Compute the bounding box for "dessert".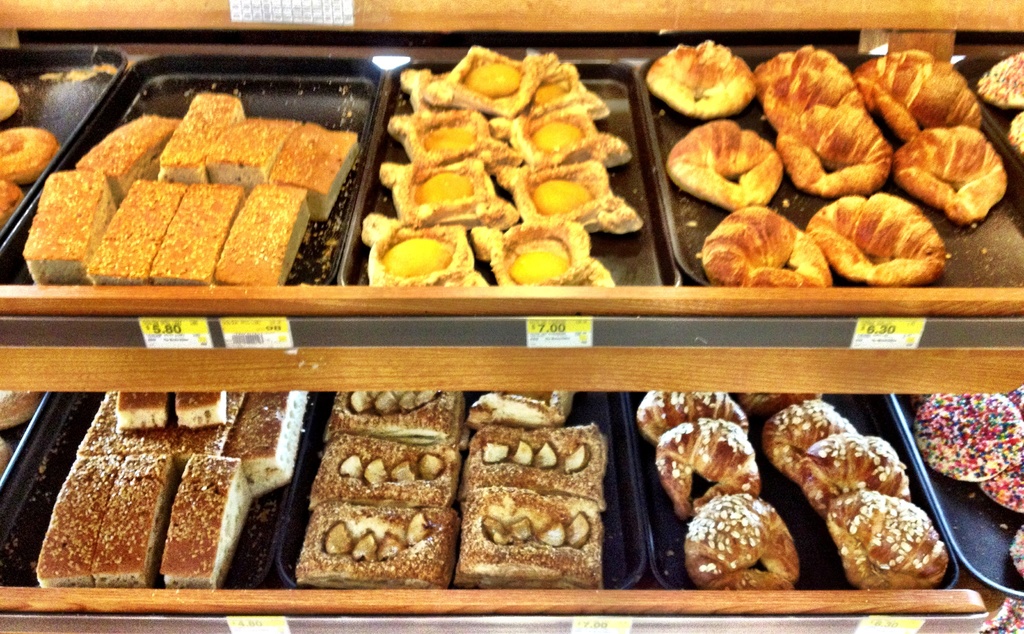
BBox(973, 457, 1023, 515).
